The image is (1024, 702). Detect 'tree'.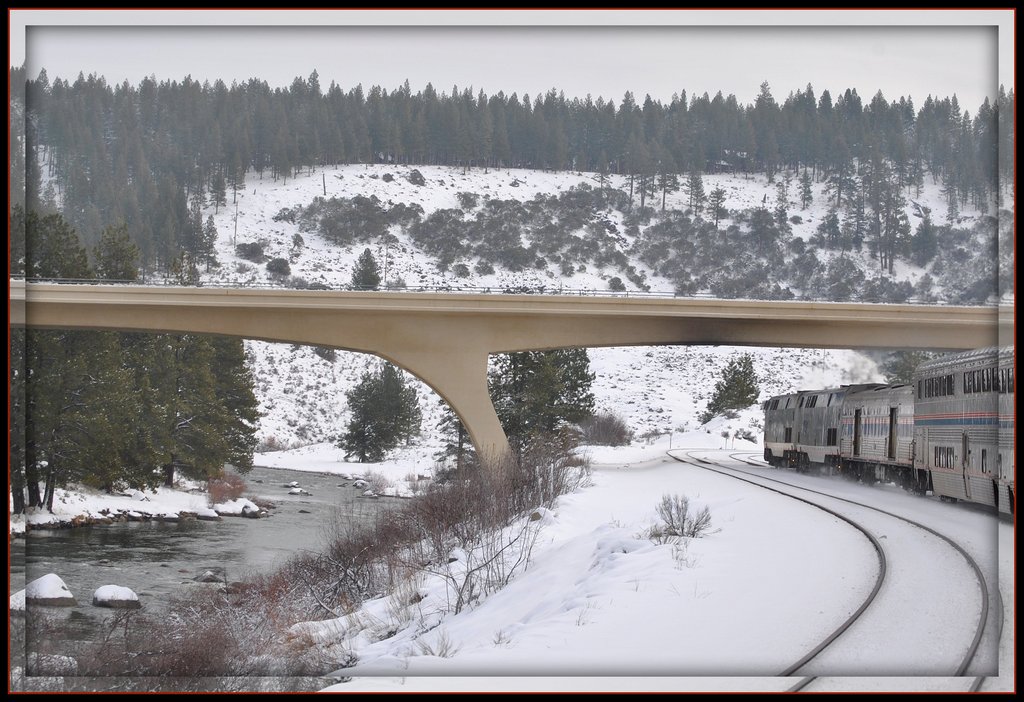
Detection: (335,361,425,462).
